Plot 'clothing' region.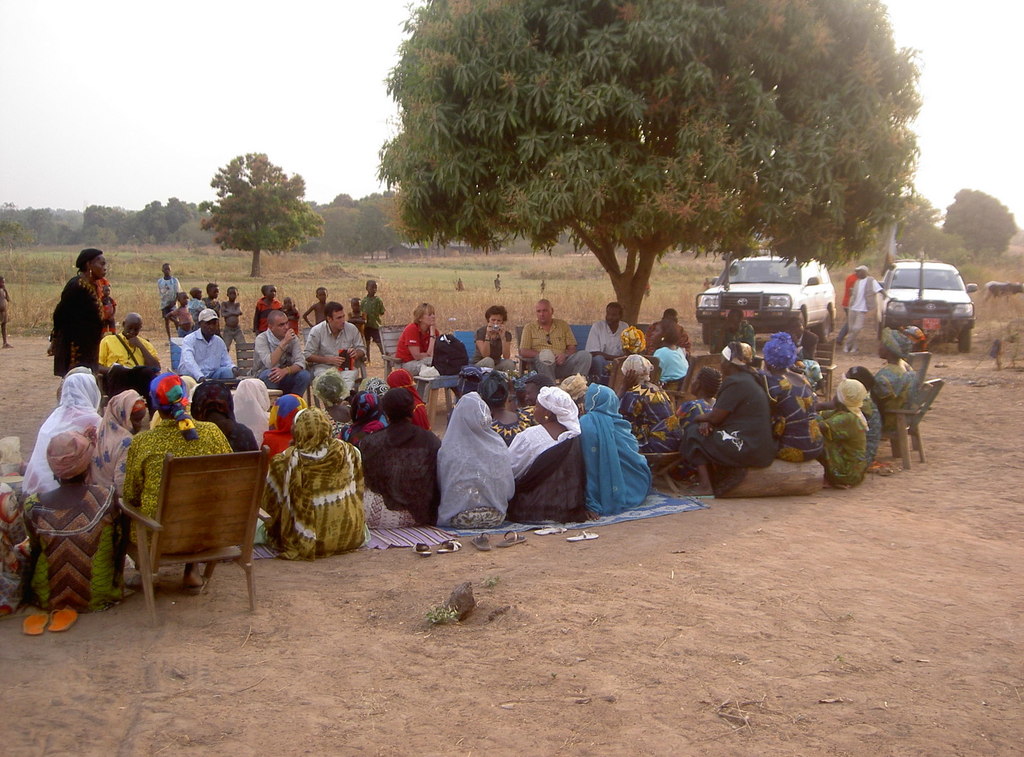
Plotted at pyautogui.locateOnScreen(124, 424, 230, 548).
